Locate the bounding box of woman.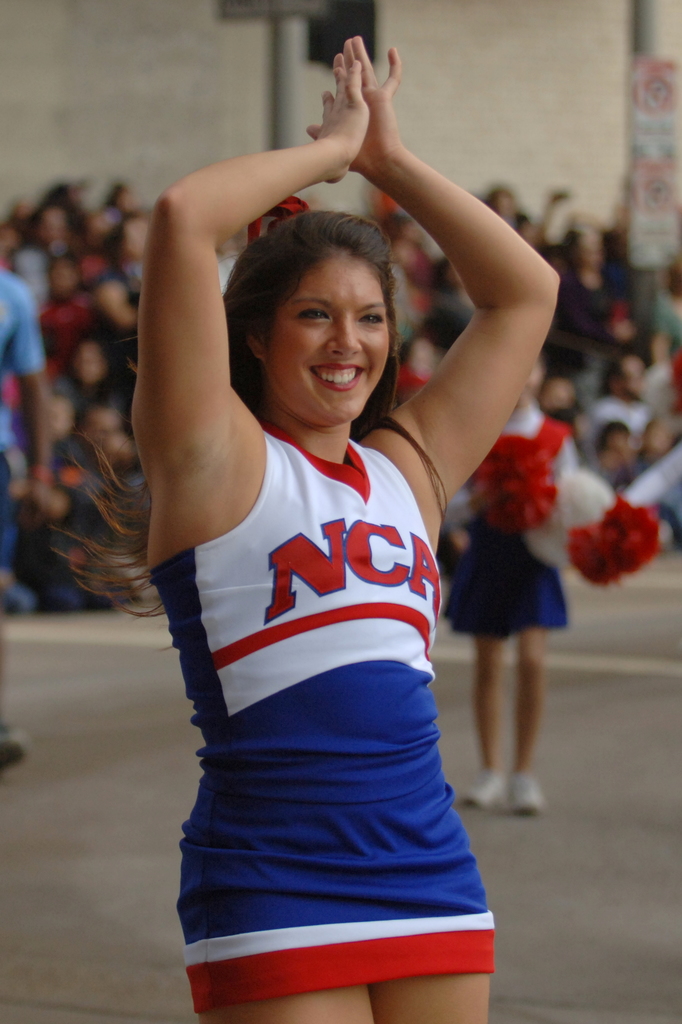
Bounding box: pyautogui.locateOnScreen(85, 61, 538, 1017).
